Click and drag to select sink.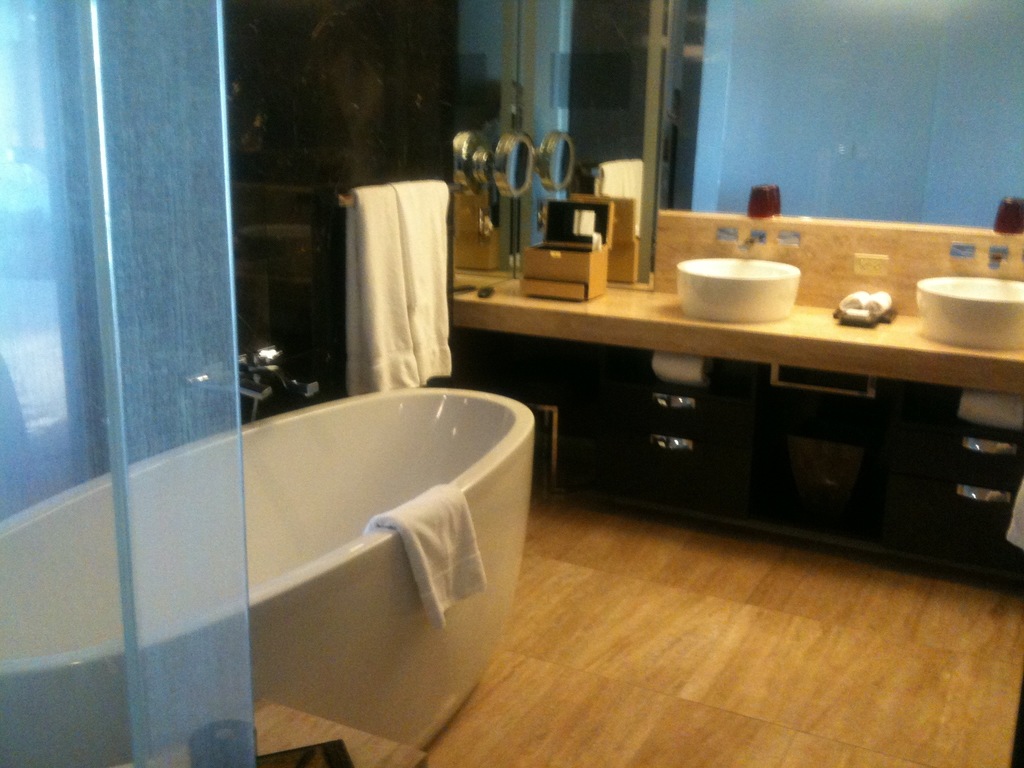
Selection: box=[912, 254, 1023, 349].
